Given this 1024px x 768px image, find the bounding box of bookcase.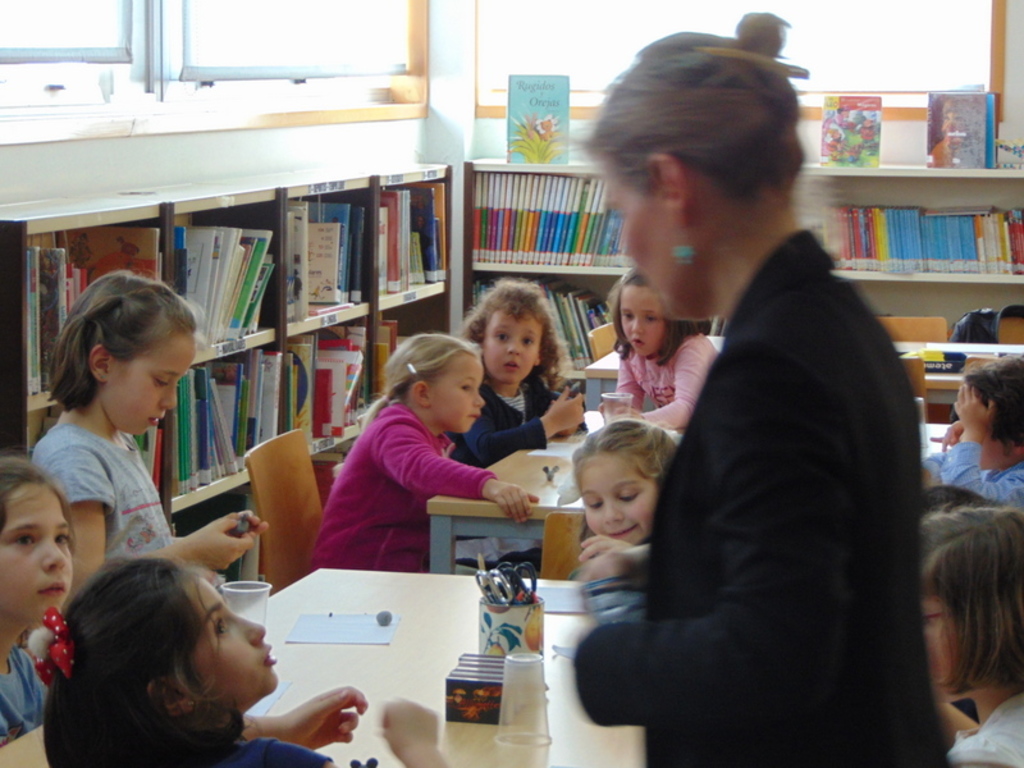
(0,155,456,590).
